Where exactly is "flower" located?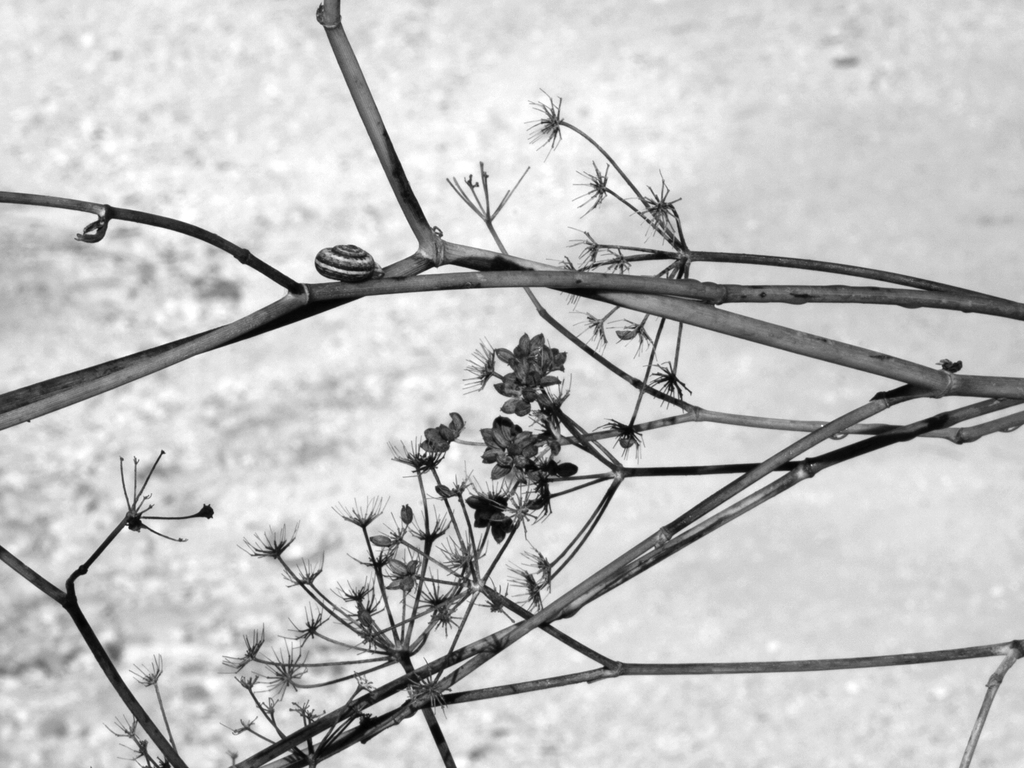
Its bounding box is {"left": 646, "top": 363, "right": 693, "bottom": 406}.
